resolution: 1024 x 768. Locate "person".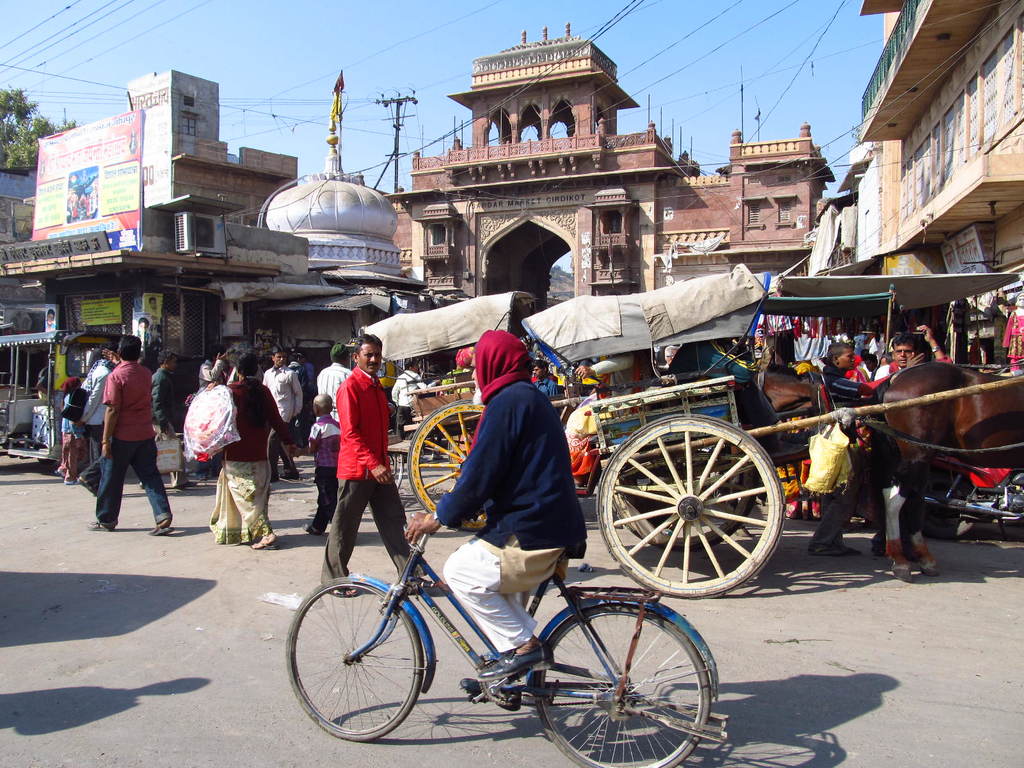
(534, 357, 564, 399).
